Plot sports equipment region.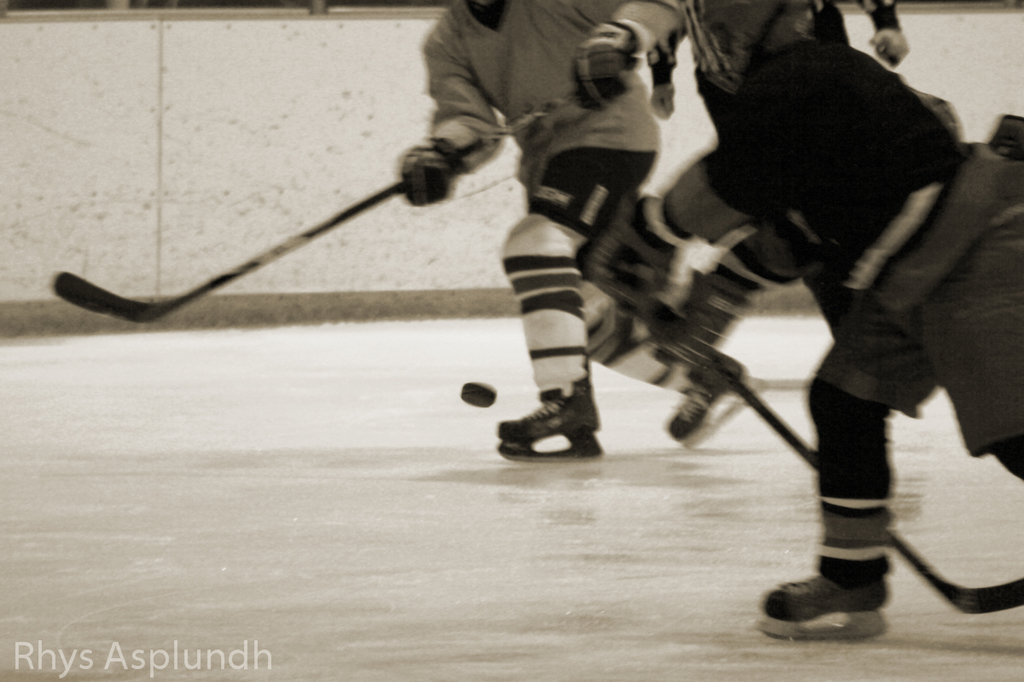
Plotted at BBox(629, 281, 1022, 615).
